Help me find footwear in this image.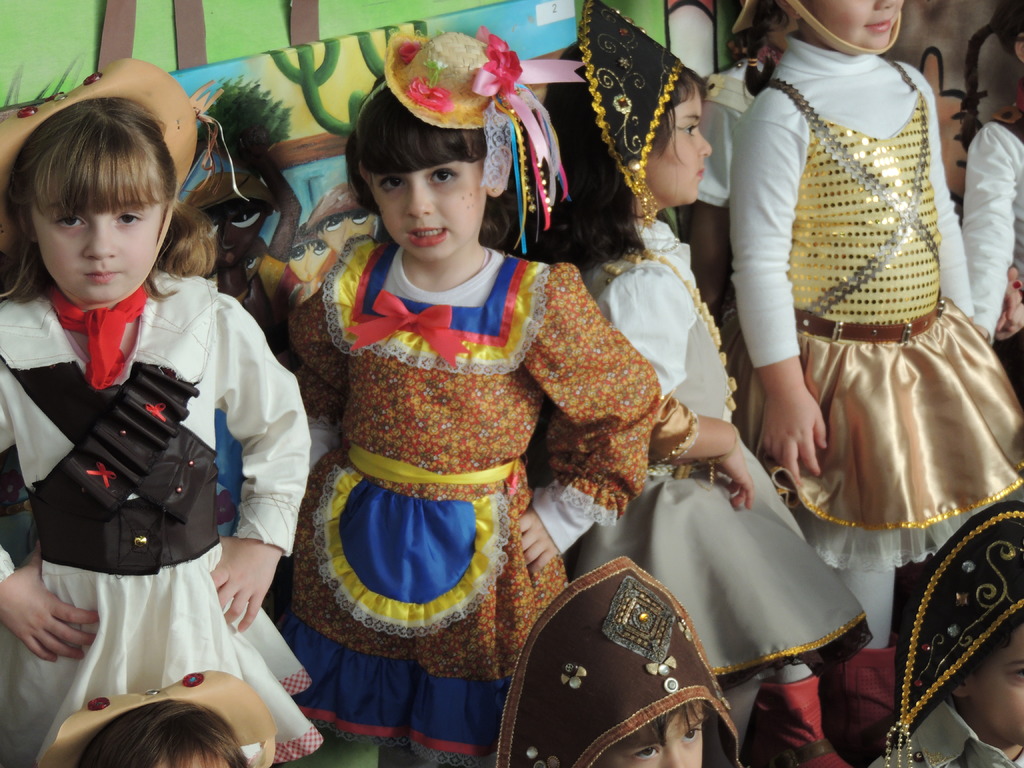
Found it: bbox=(755, 676, 851, 767).
